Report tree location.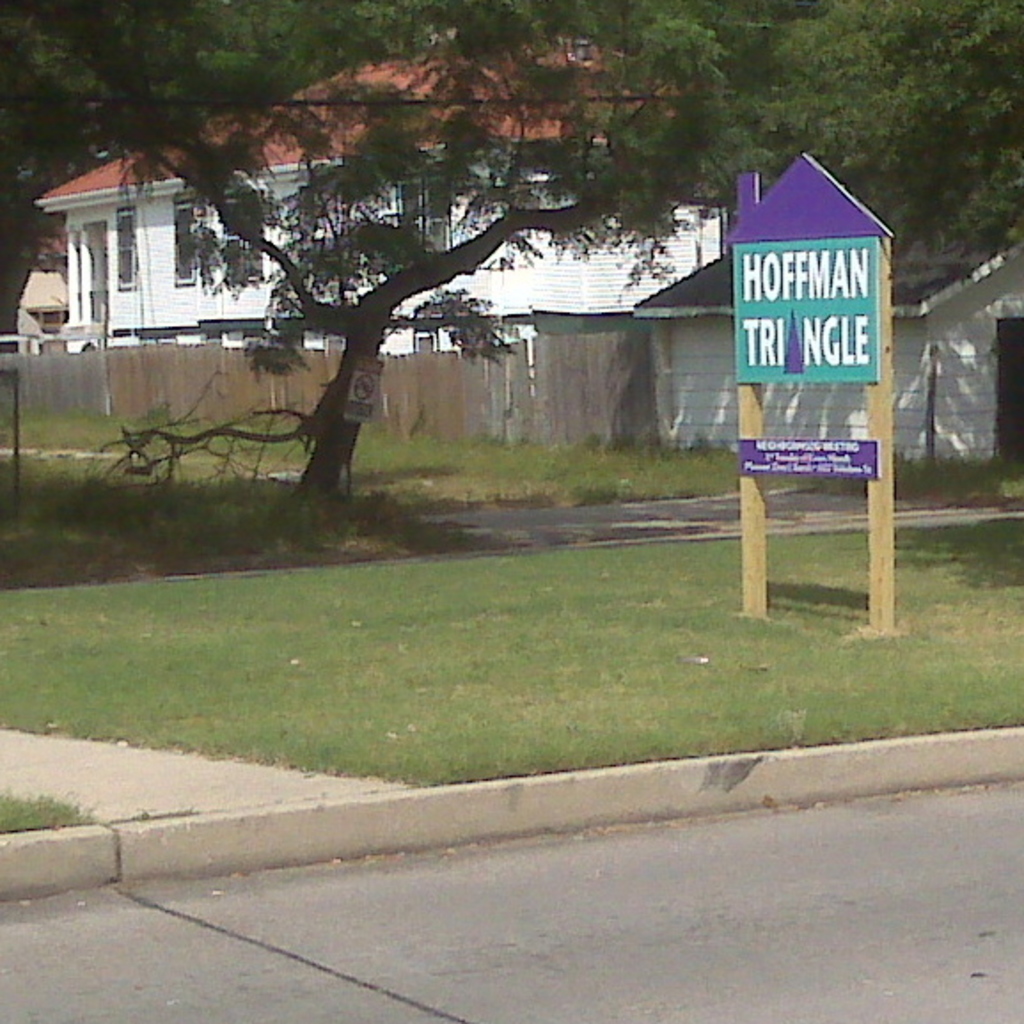
Report: {"left": 0, "top": 0, "right": 1022, "bottom": 566}.
